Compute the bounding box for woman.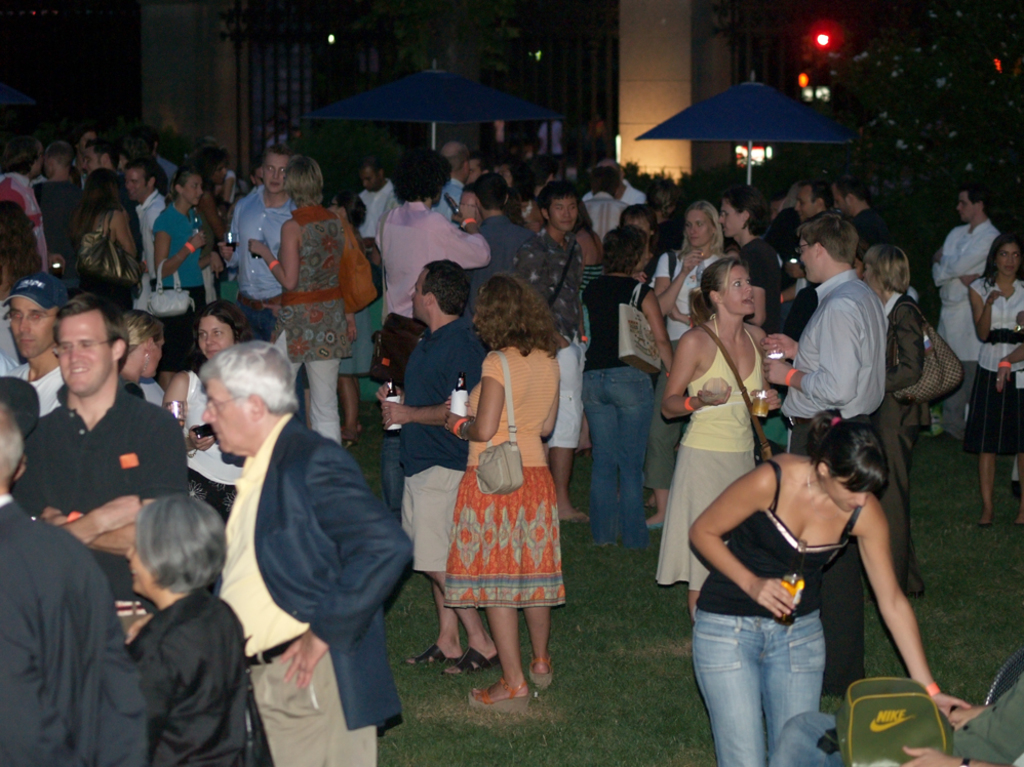
left=154, top=172, right=209, bottom=368.
